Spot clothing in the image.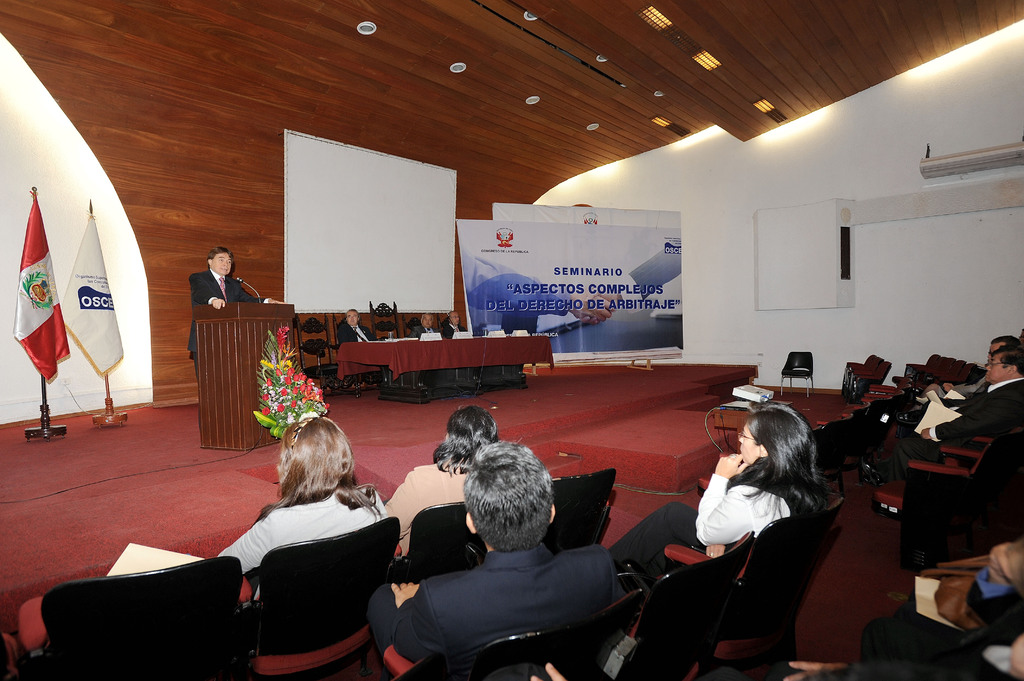
clothing found at 211,486,384,592.
